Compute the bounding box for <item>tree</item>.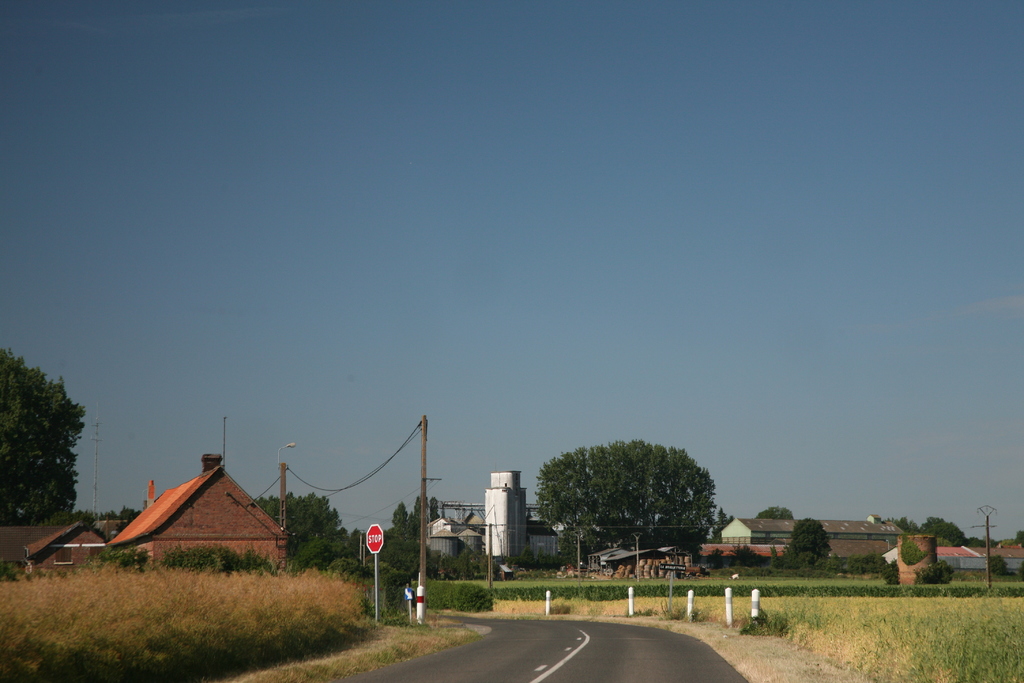
region(431, 545, 480, 581).
